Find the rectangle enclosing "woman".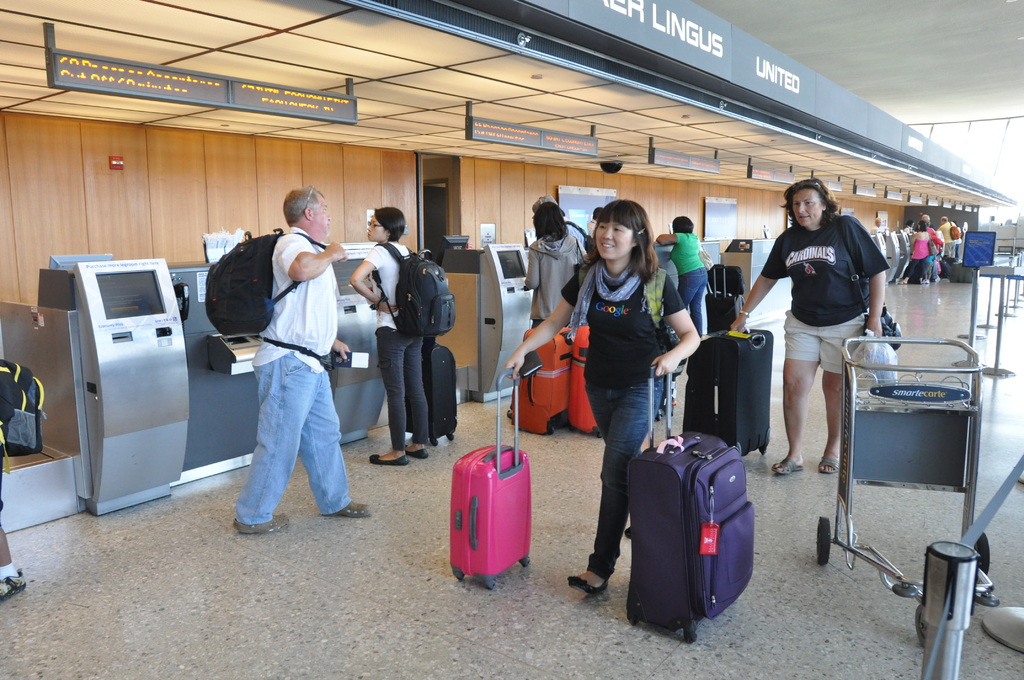
x1=505, y1=186, x2=704, y2=589.
